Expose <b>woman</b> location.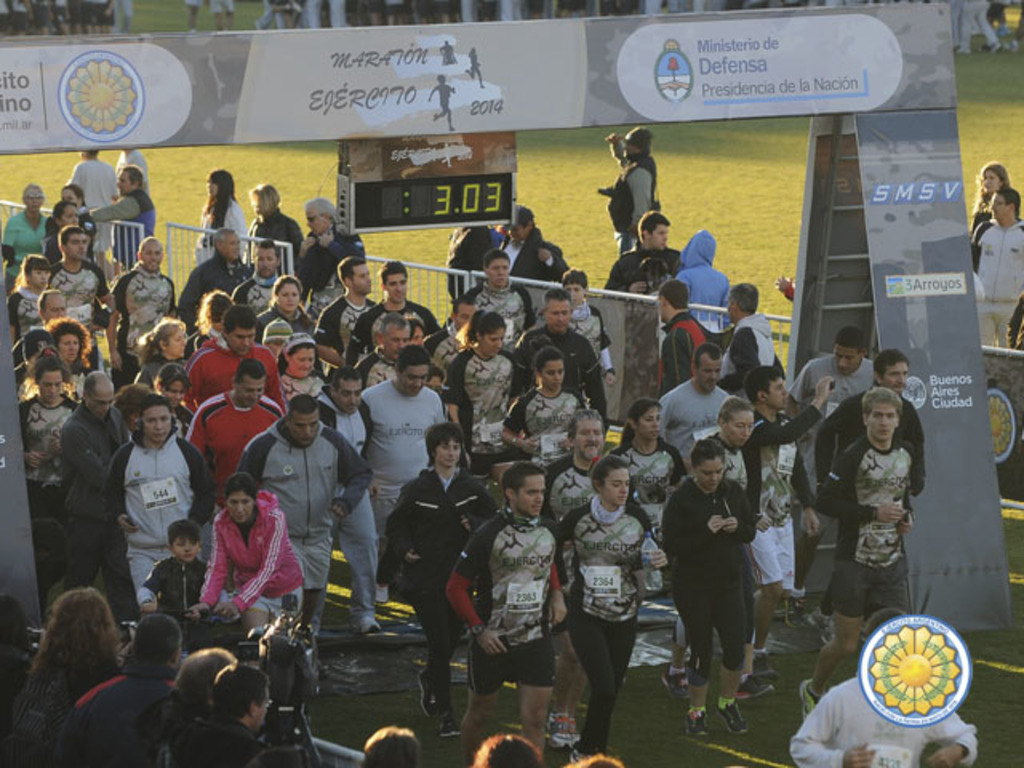
Exposed at <bbox>243, 184, 304, 272</bbox>.
